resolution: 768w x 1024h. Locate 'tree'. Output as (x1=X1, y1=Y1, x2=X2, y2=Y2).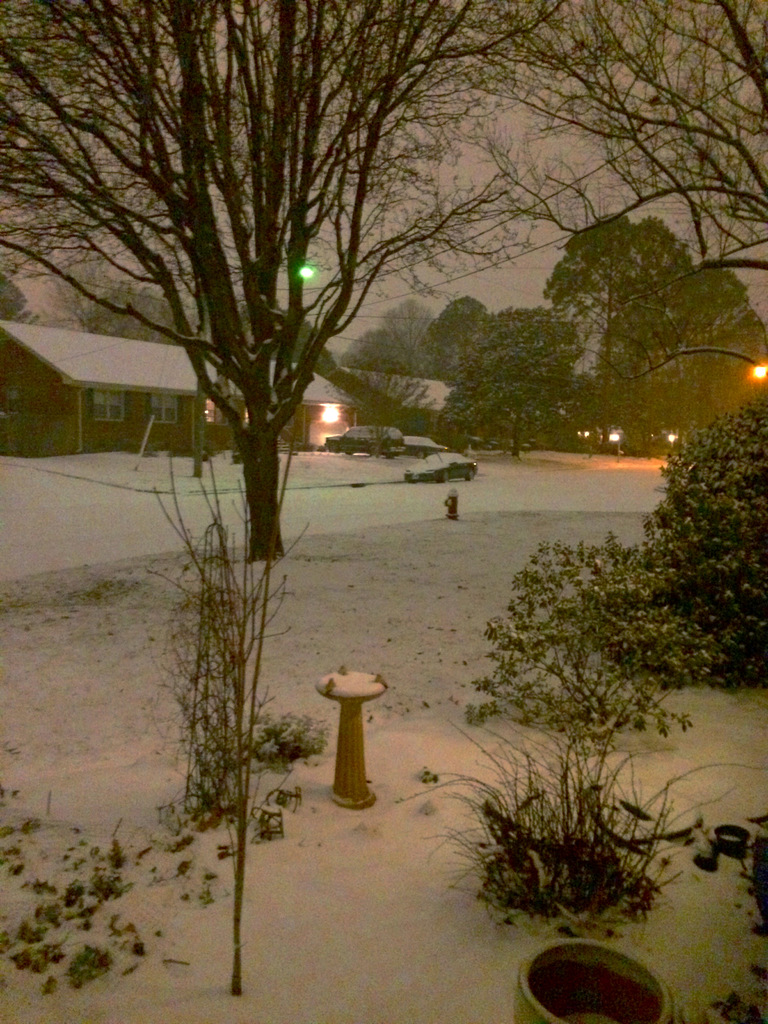
(x1=424, y1=294, x2=486, y2=380).
